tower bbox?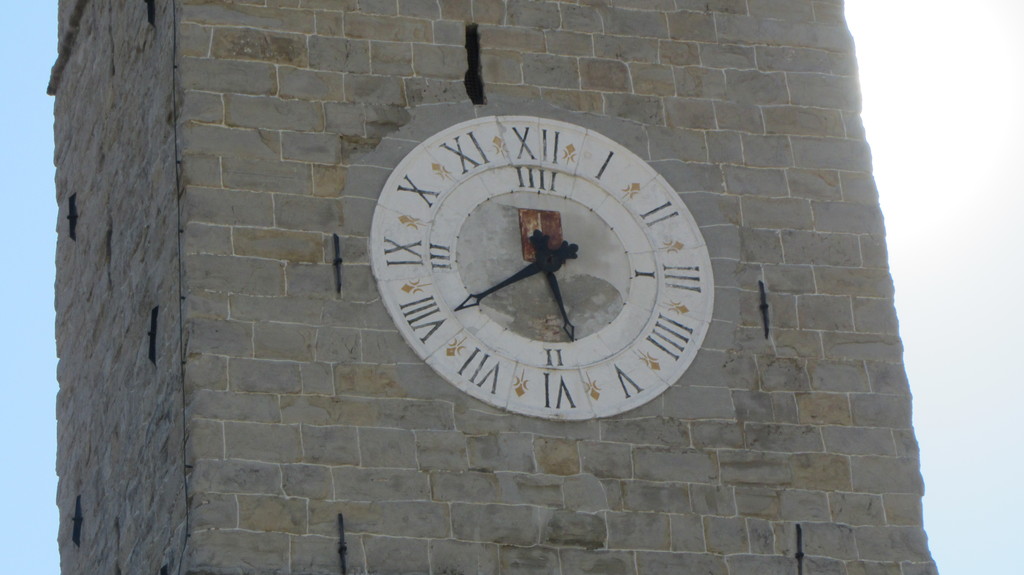
bbox=(47, 0, 935, 574)
